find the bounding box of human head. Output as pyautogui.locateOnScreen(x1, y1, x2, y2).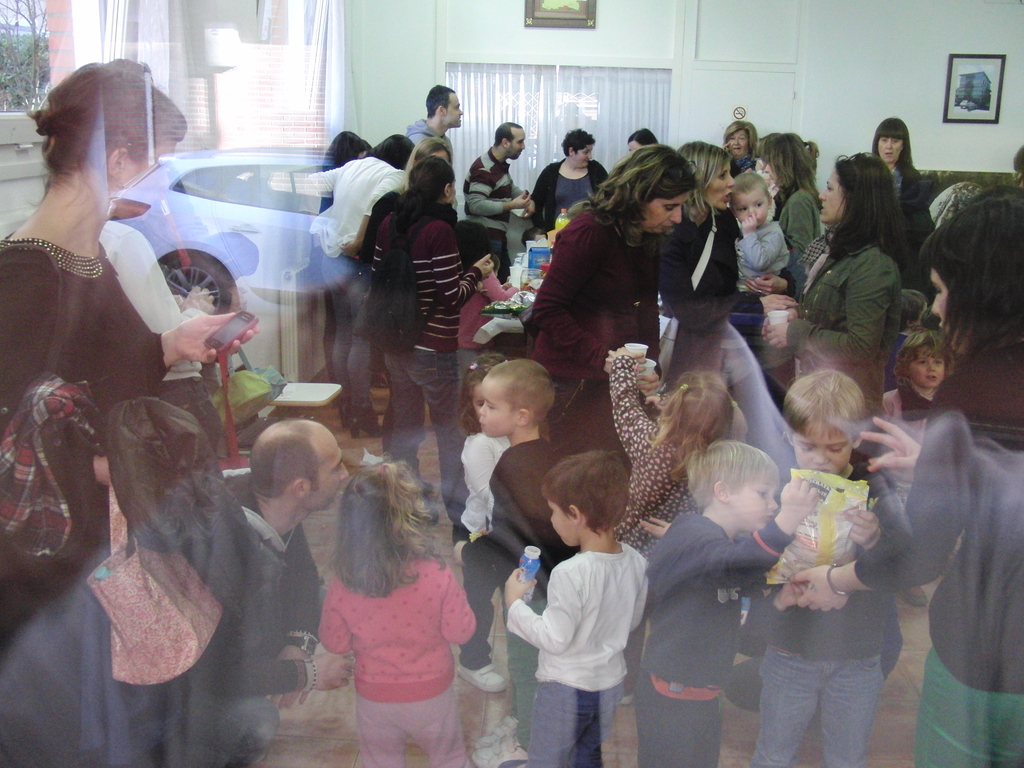
pyautogui.locateOnScreen(495, 119, 525, 156).
